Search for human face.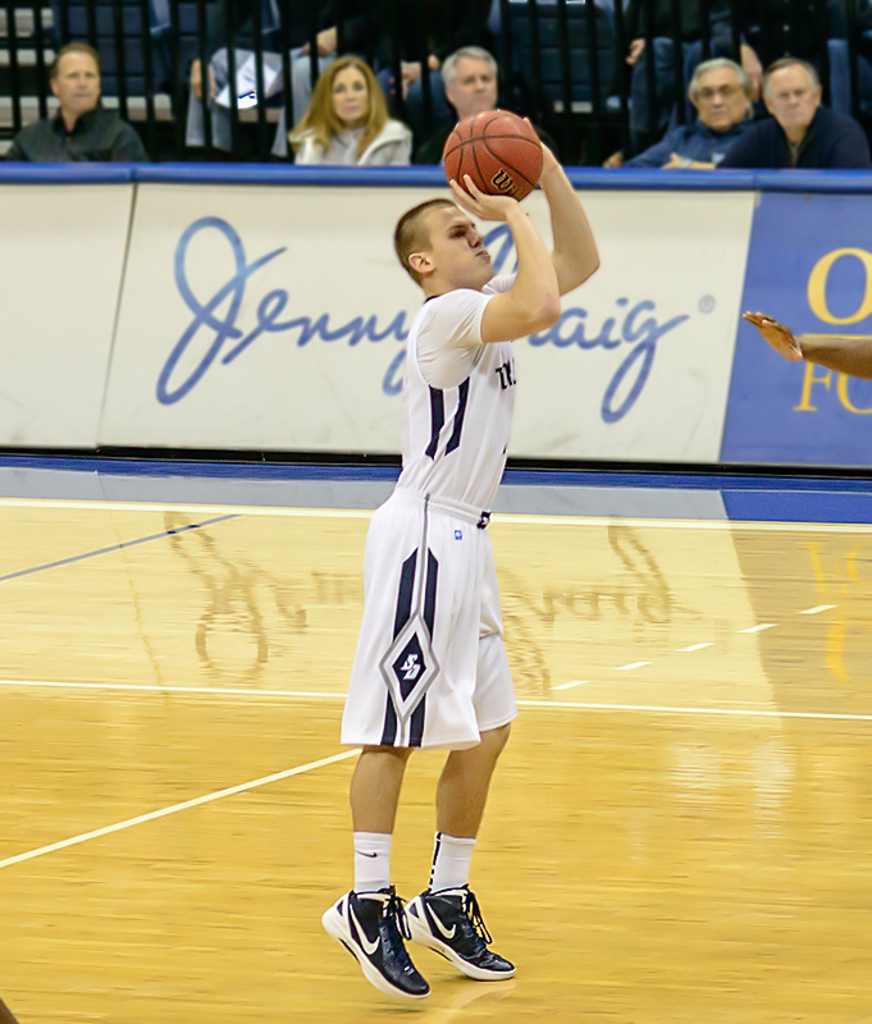
Found at [429,201,497,280].
